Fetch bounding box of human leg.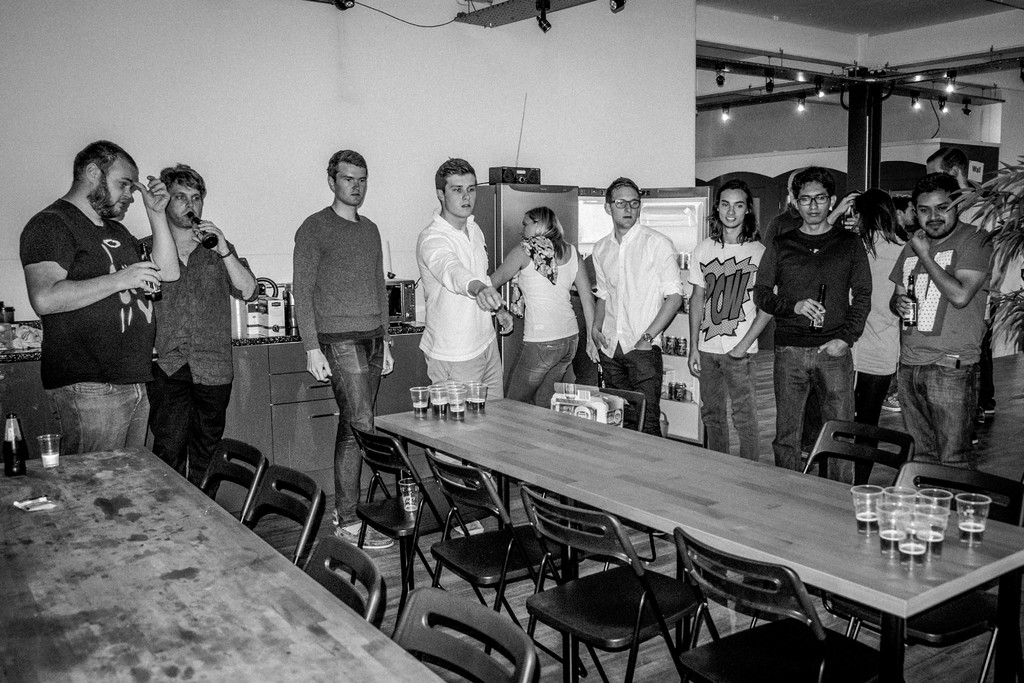
Bbox: [619,352,660,424].
